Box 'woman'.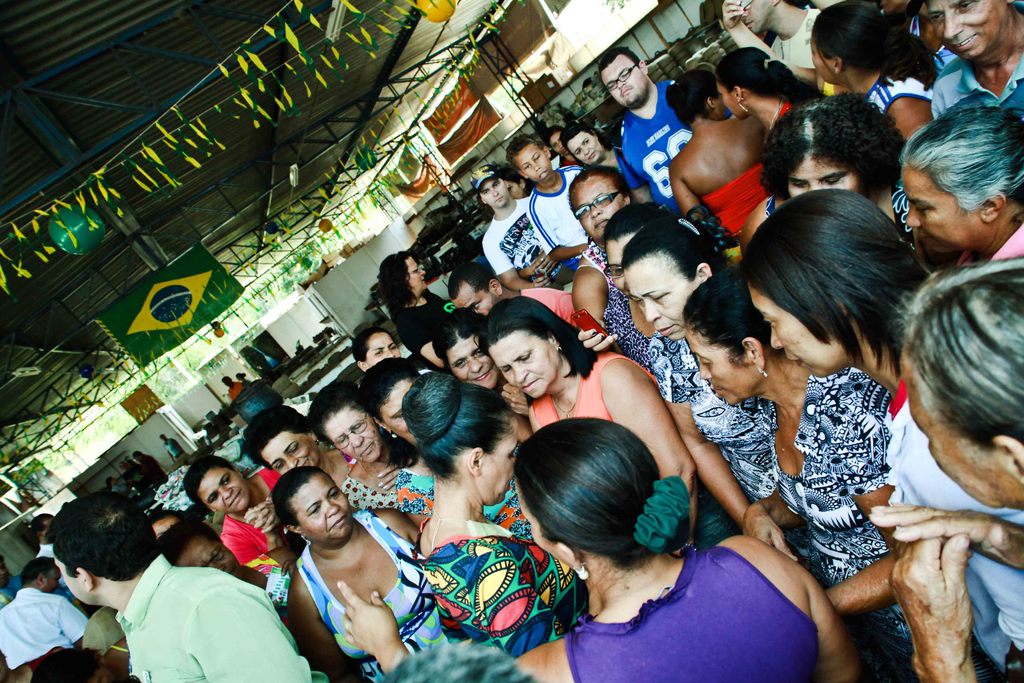
select_region(564, 118, 632, 183).
